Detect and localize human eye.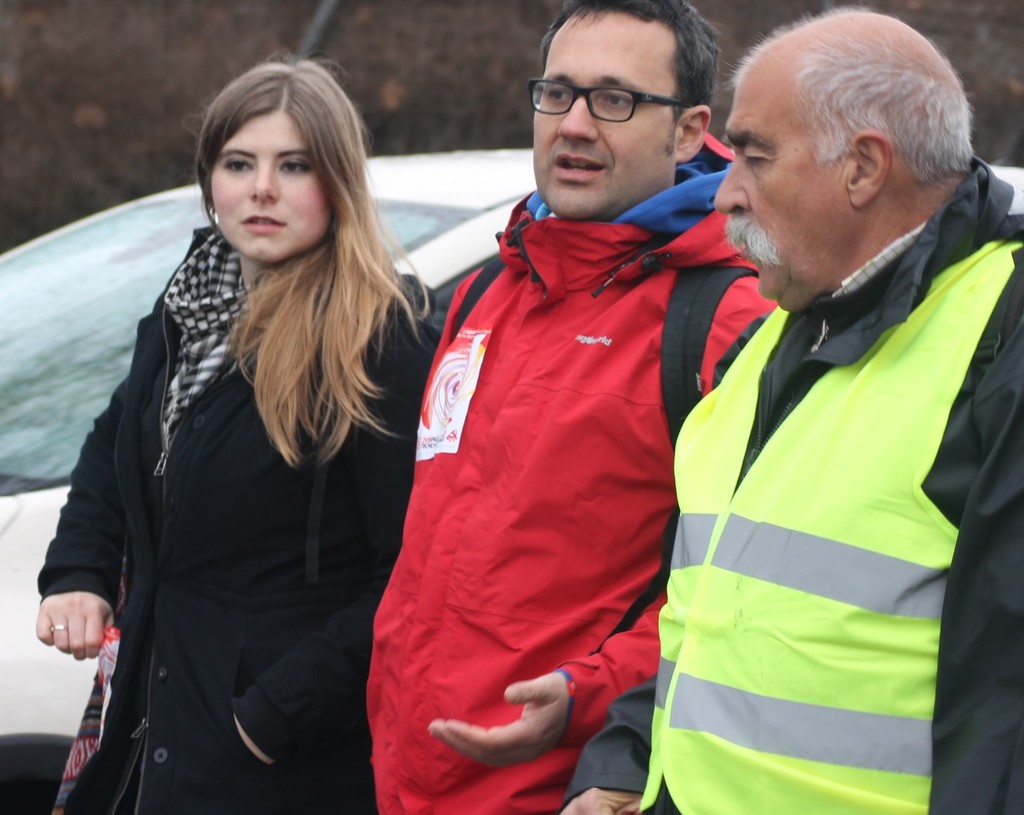
Localized at pyautogui.locateOnScreen(600, 90, 634, 108).
